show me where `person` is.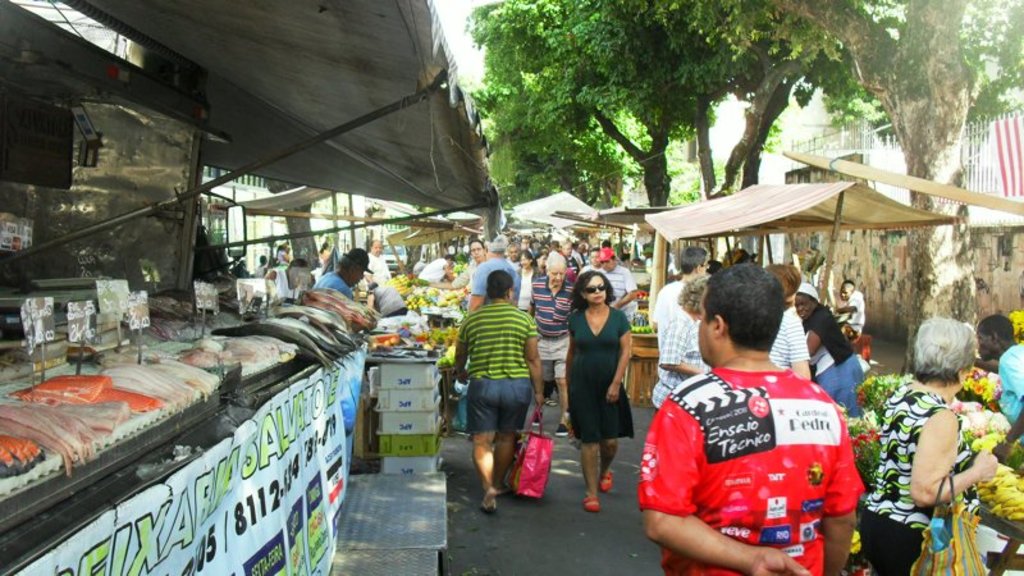
`person` is at [637, 268, 858, 575].
